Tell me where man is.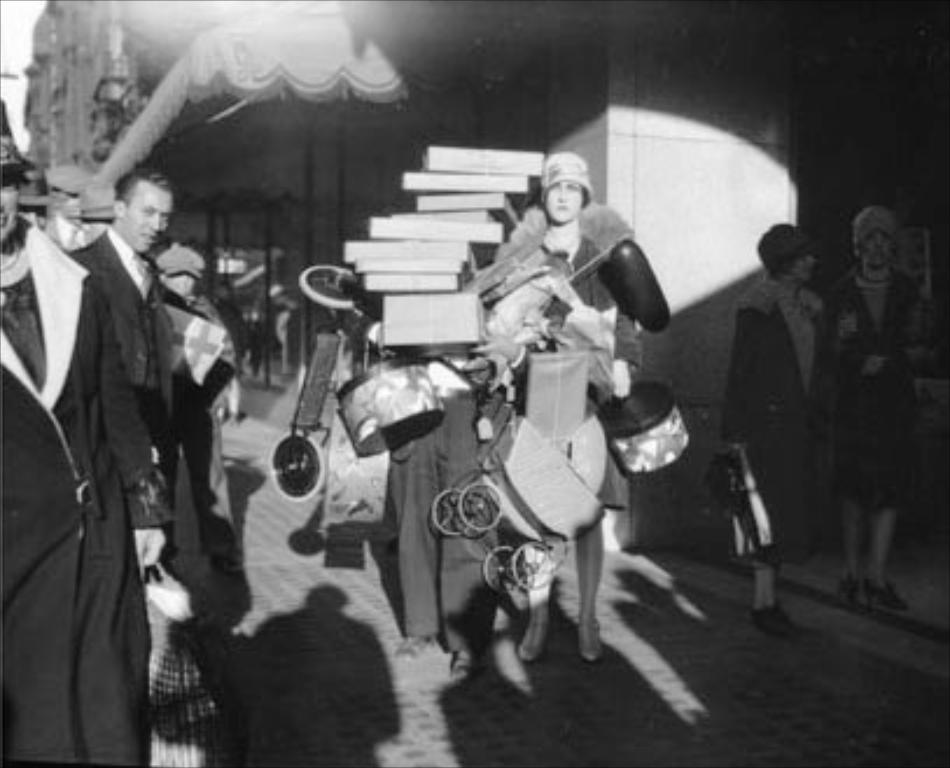
man is at {"x1": 54, "y1": 170, "x2": 180, "y2": 581}.
